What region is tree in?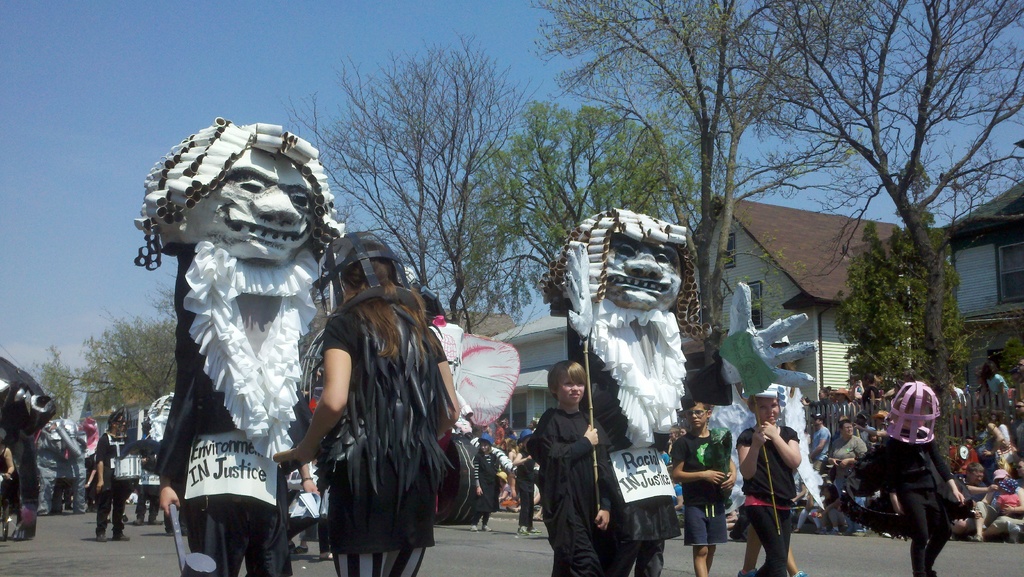
box(282, 26, 544, 334).
